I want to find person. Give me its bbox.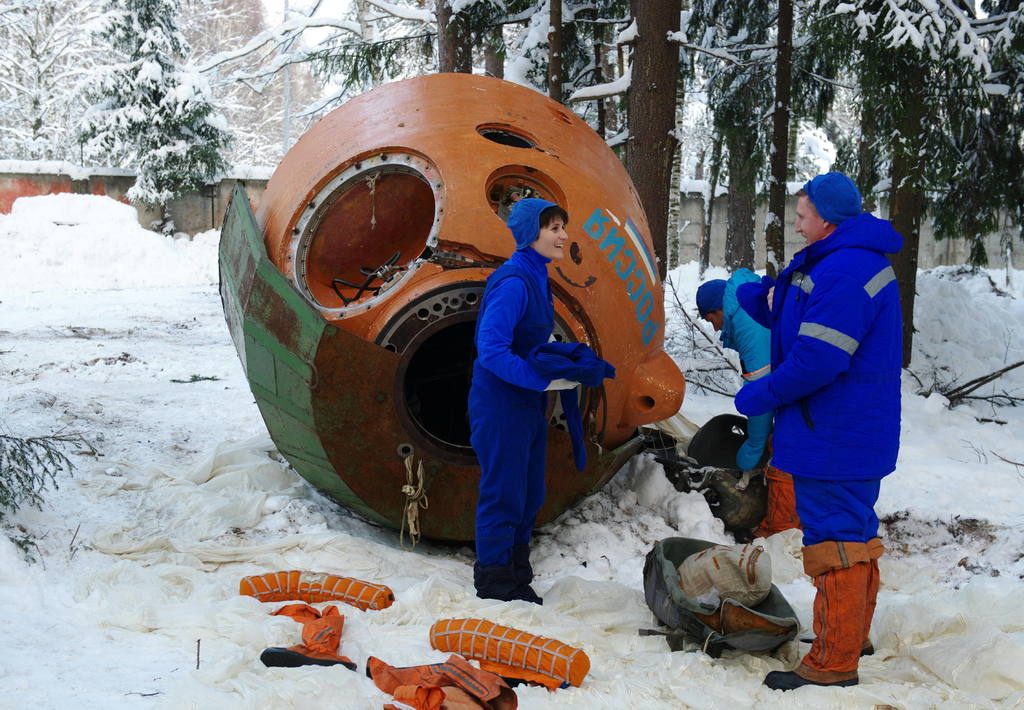
detection(720, 144, 908, 698).
